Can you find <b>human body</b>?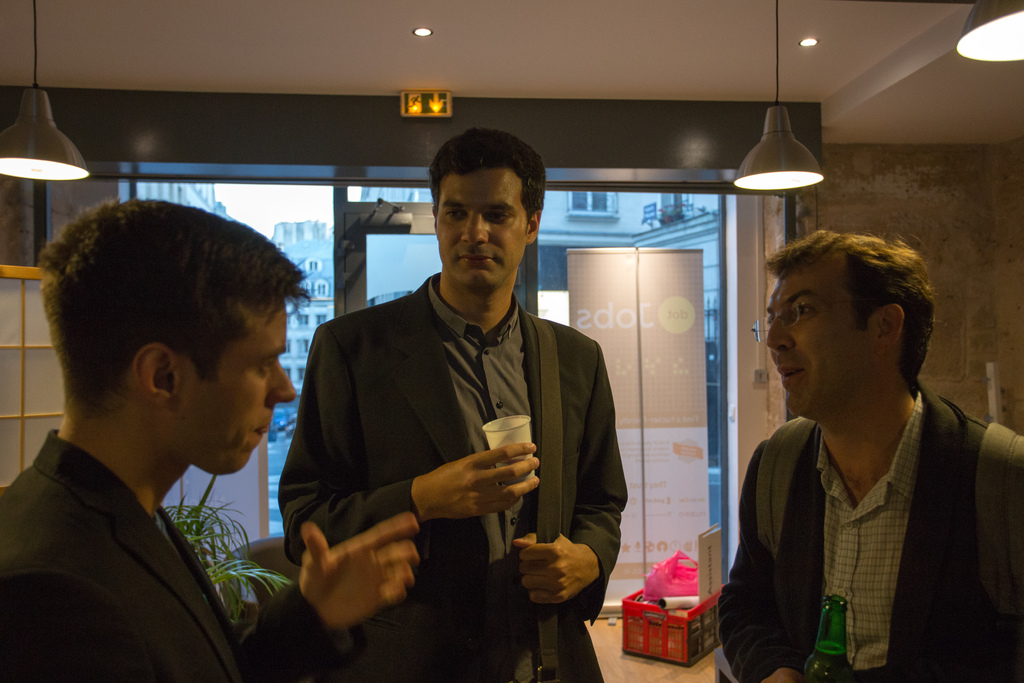
Yes, bounding box: Rect(0, 423, 428, 682).
